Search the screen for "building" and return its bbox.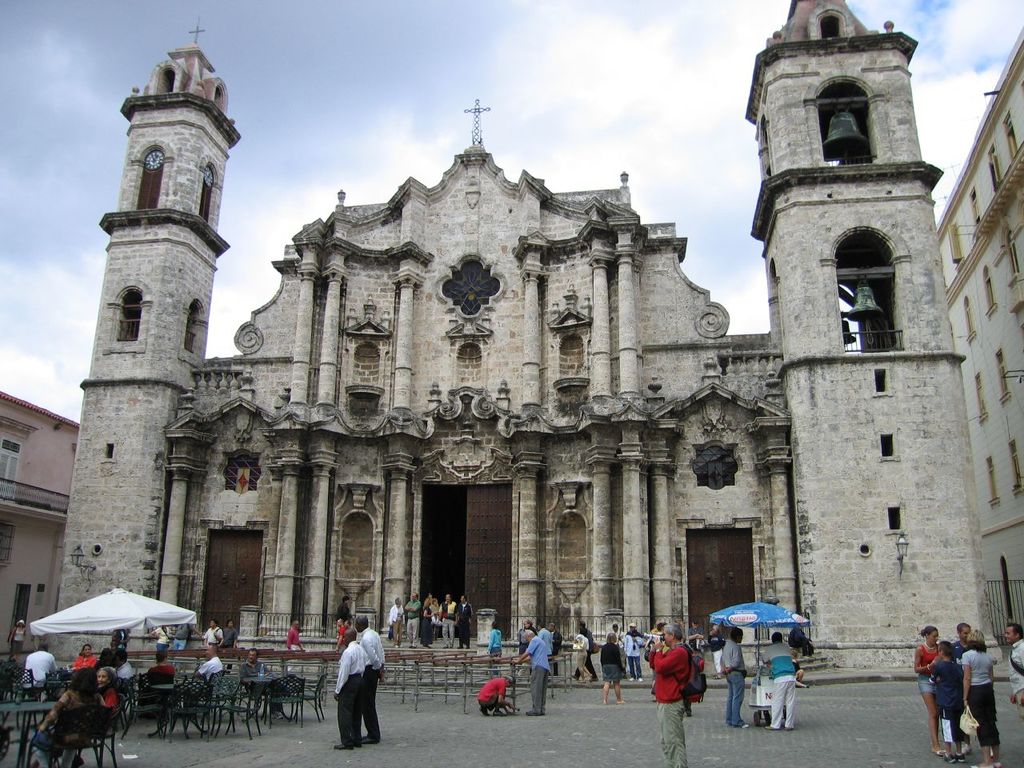
Found: (left=0, top=386, right=78, bottom=680).
